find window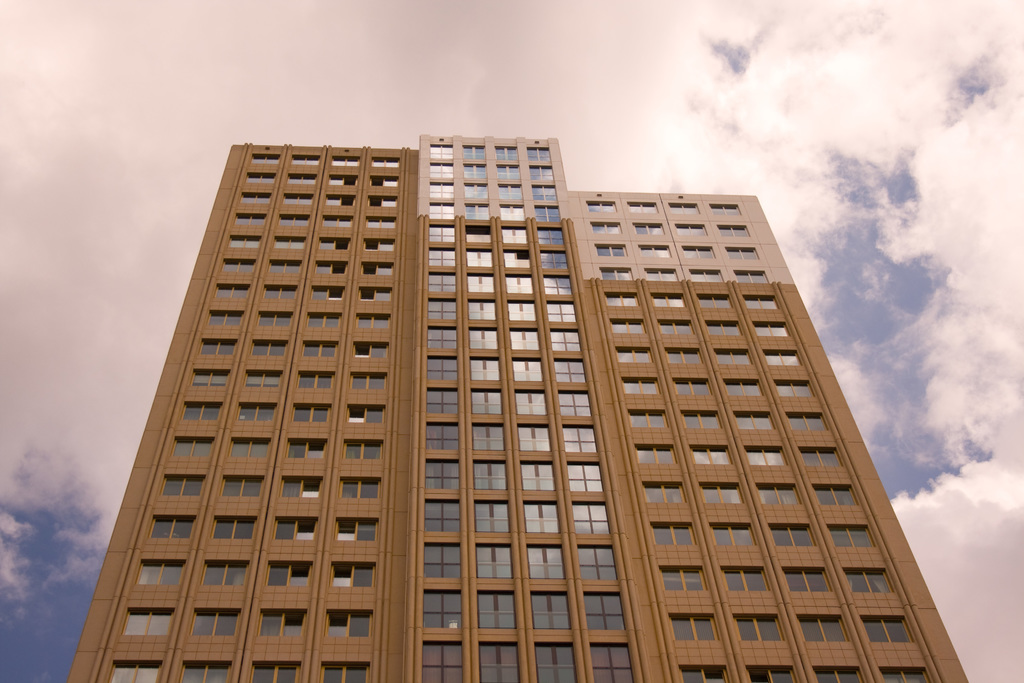
locate(180, 666, 234, 682)
